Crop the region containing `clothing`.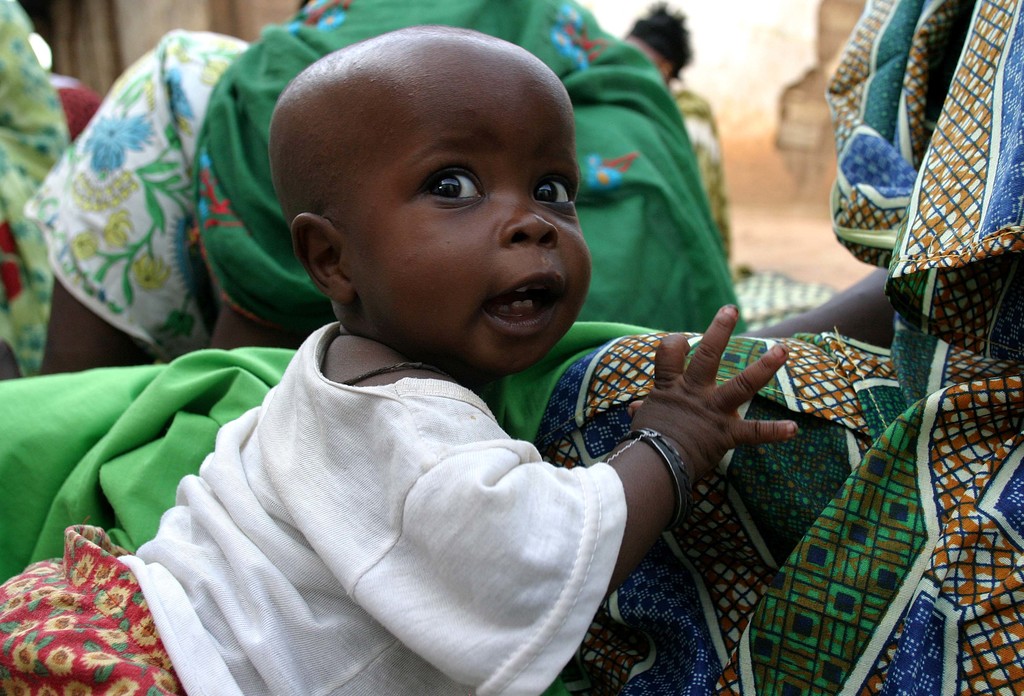
Crop region: bbox(22, 0, 755, 364).
